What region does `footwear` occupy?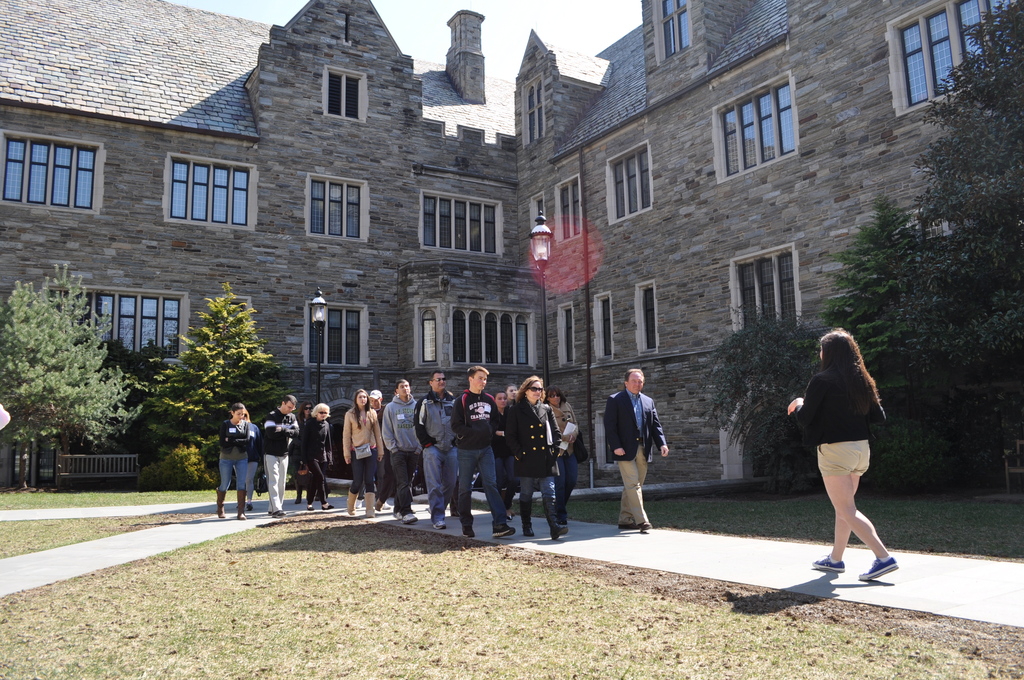
l=860, t=553, r=897, b=581.
